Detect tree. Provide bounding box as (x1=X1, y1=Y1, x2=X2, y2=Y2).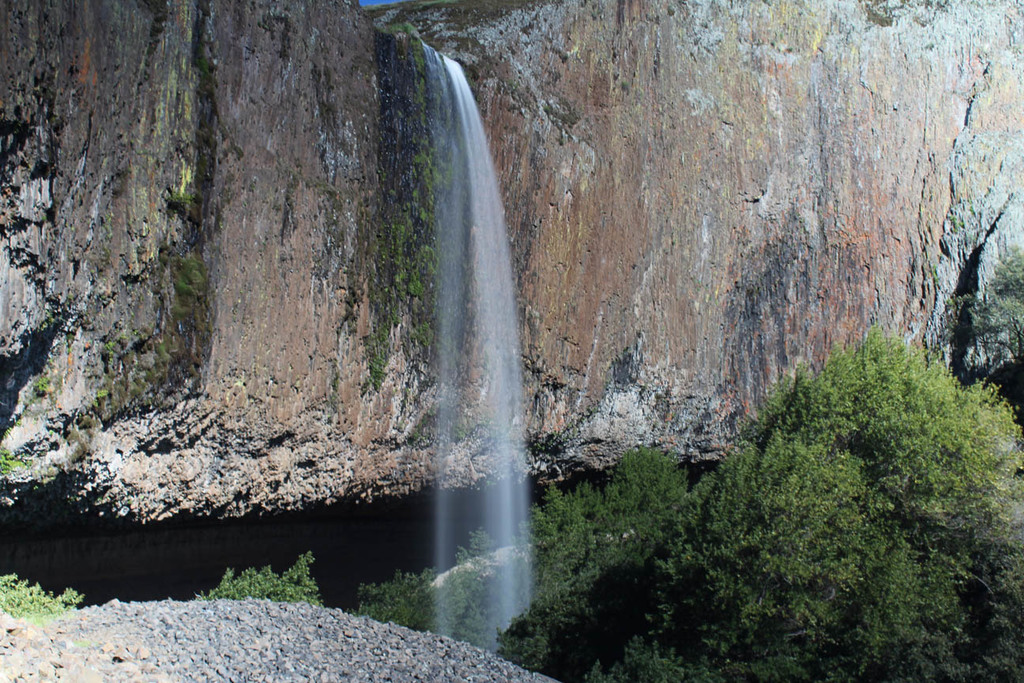
(x1=487, y1=322, x2=1023, y2=682).
